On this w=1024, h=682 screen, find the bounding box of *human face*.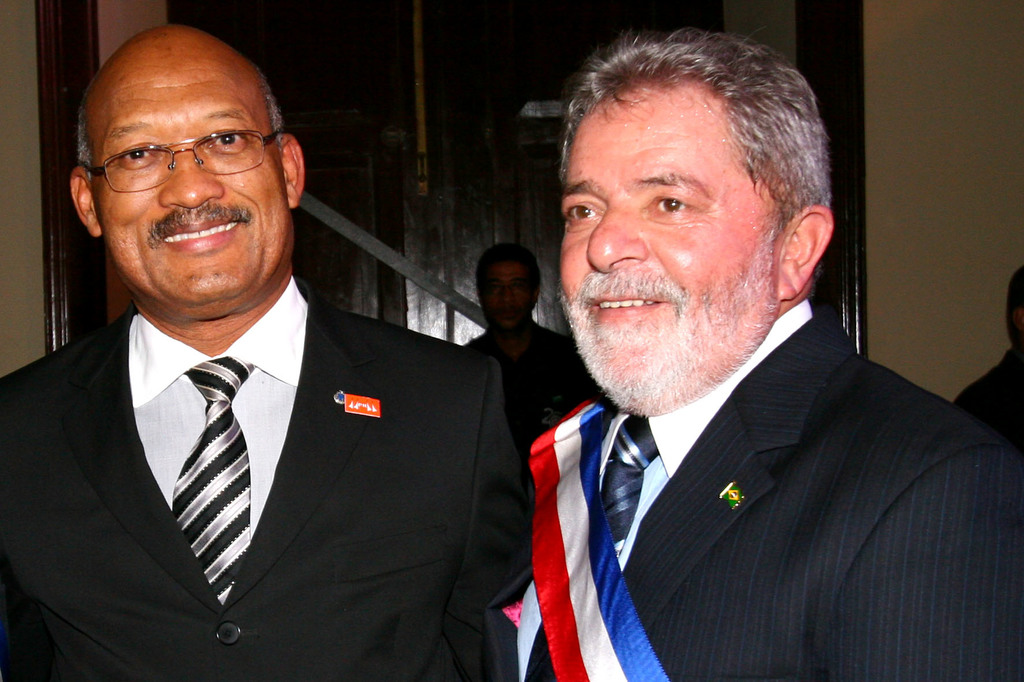
Bounding box: region(89, 63, 298, 303).
